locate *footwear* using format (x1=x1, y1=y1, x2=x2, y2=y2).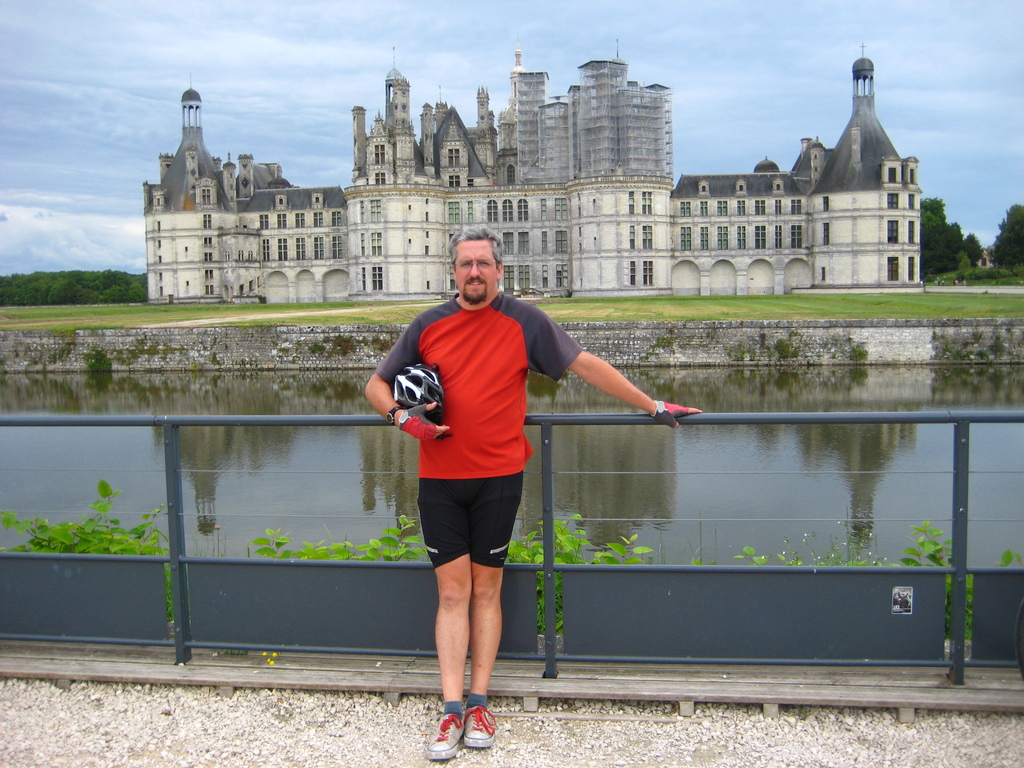
(x1=419, y1=705, x2=460, y2=764).
